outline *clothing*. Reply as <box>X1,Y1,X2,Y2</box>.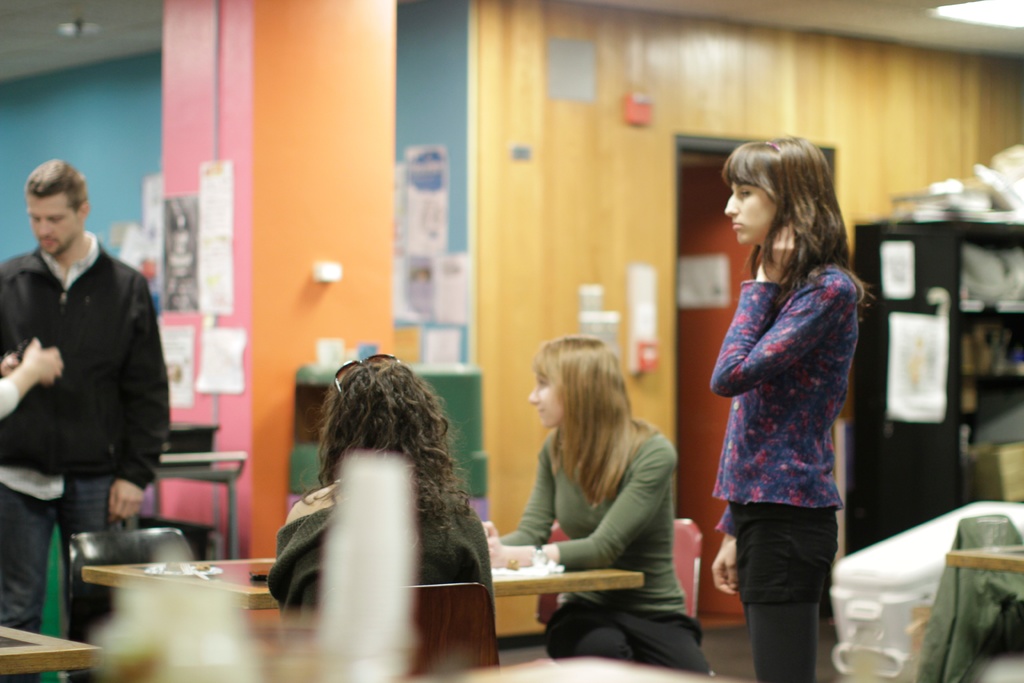
<box>0,235,172,682</box>.
